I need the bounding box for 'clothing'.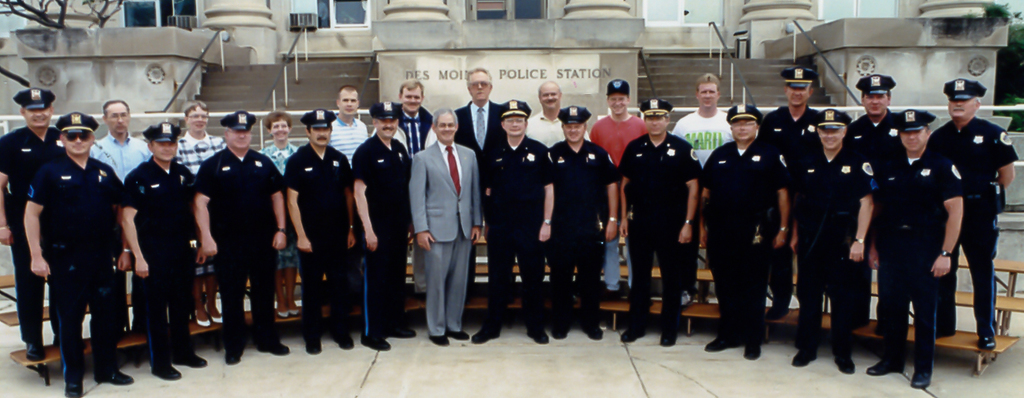
Here it is: [527,107,591,146].
